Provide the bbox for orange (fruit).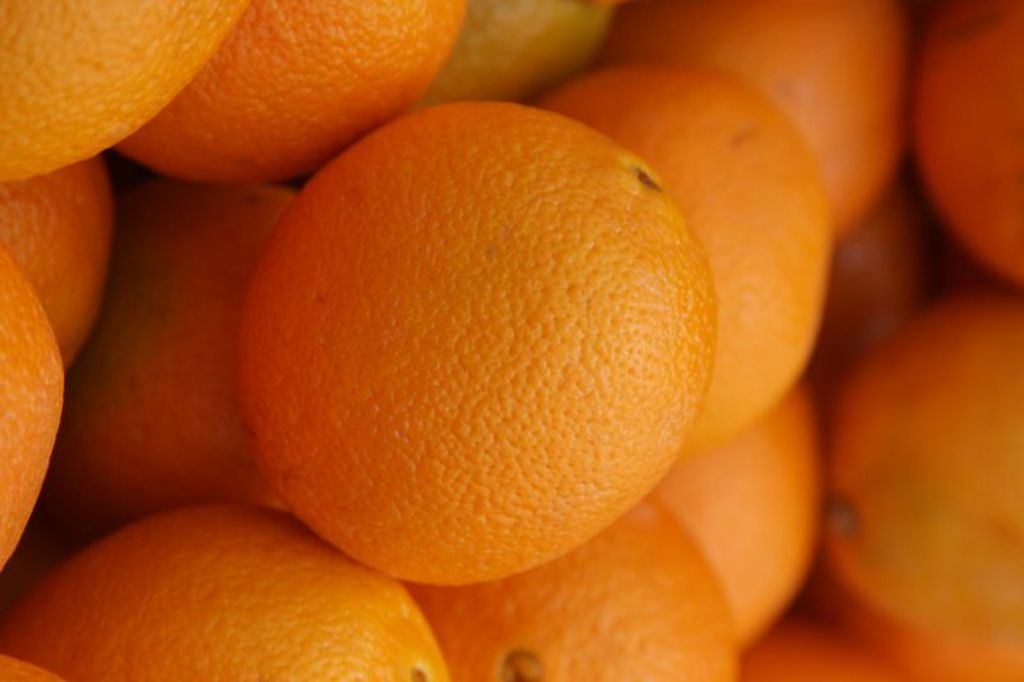
(x1=439, y1=0, x2=614, y2=88).
